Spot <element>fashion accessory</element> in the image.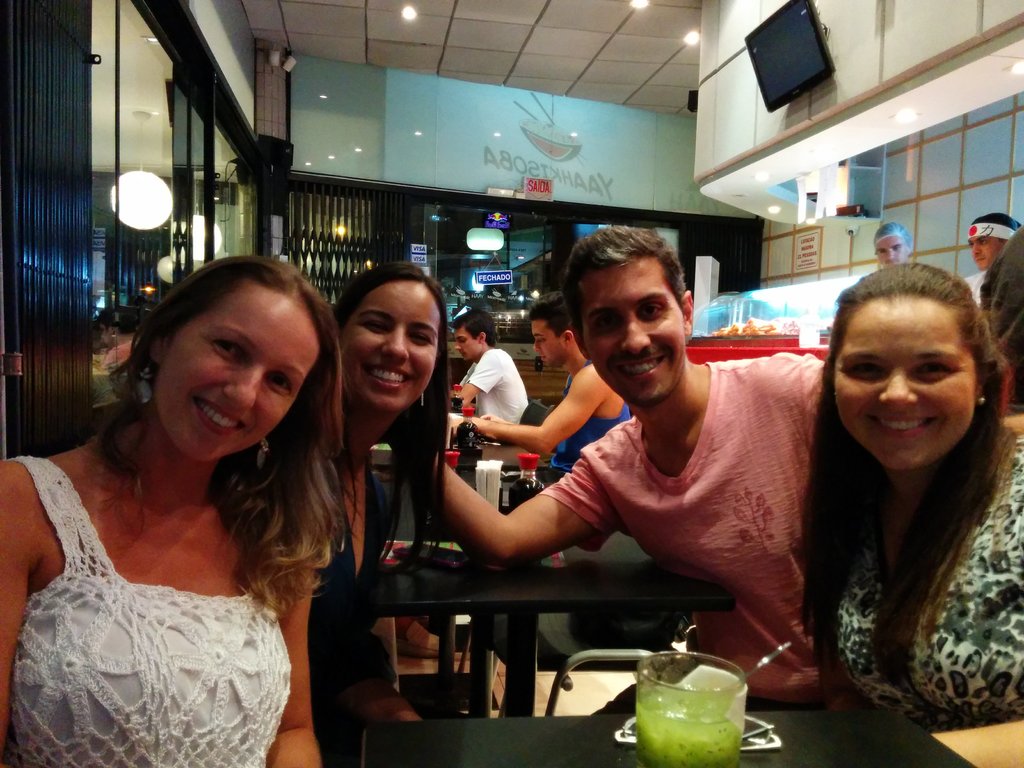
<element>fashion accessory</element> found at 258,433,270,469.
